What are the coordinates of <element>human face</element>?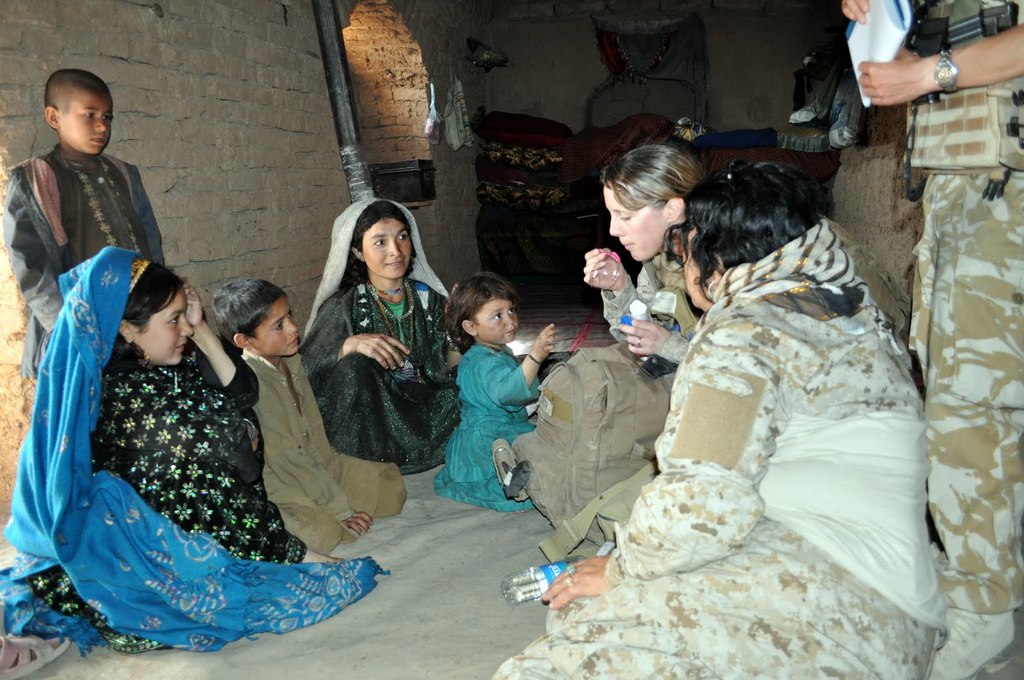
box=[253, 291, 302, 356].
